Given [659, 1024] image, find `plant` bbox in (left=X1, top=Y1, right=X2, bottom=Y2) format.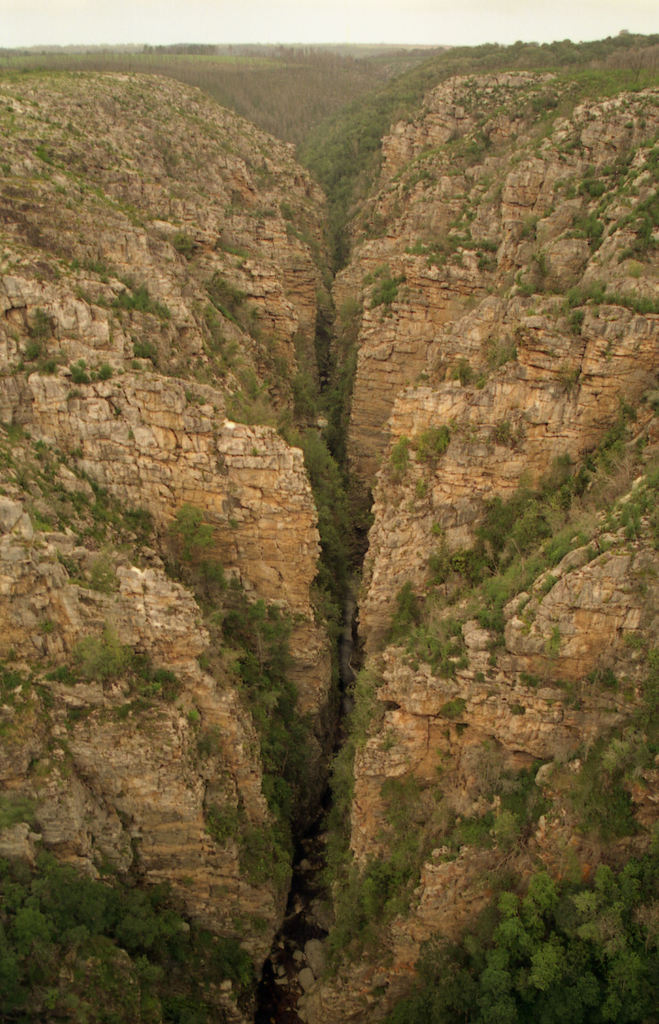
(left=453, top=362, right=485, bottom=387).
